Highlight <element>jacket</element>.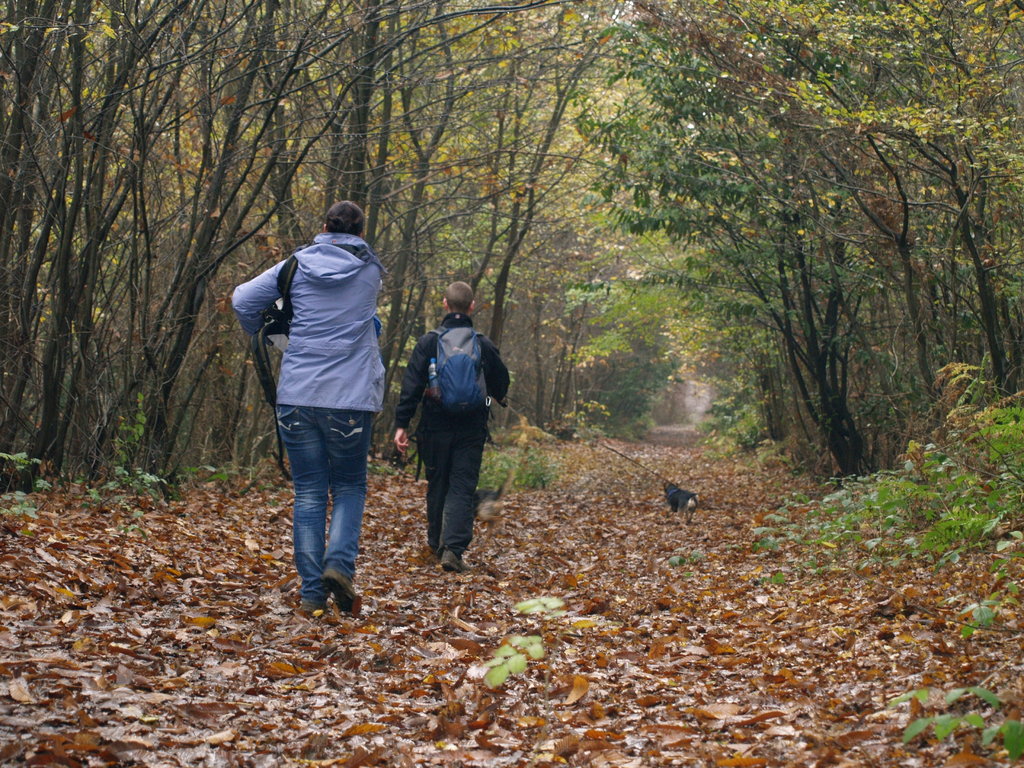
Highlighted region: [x1=232, y1=233, x2=385, y2=412].
